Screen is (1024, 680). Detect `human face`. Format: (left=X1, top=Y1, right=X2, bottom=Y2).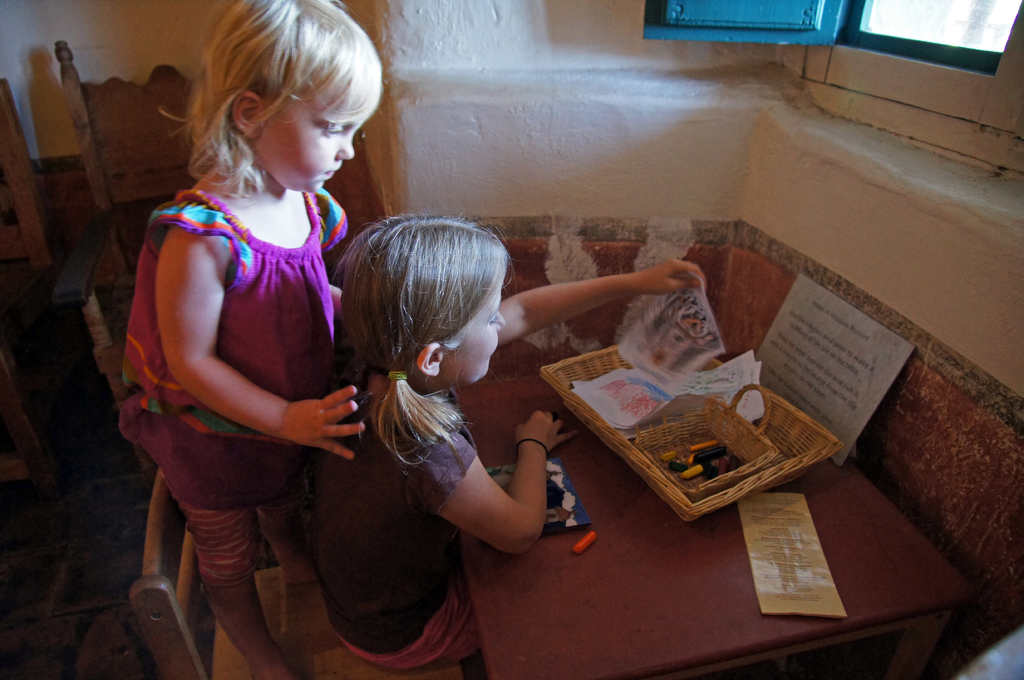
(left=446, top=276, right=506, bottom=381).
